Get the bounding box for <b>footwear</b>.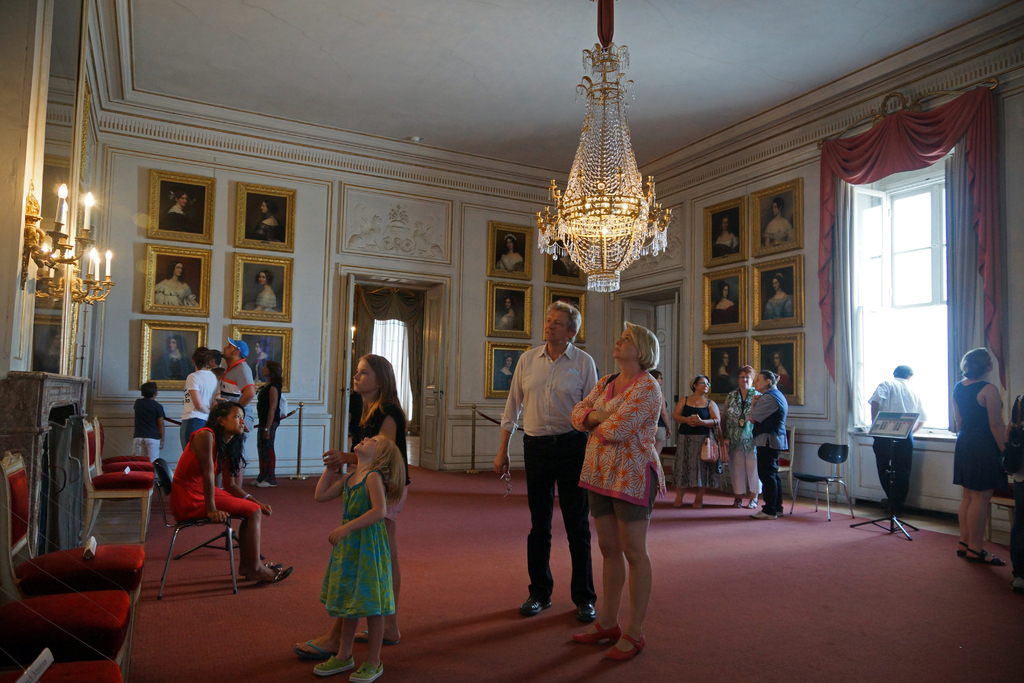
bbox=[260, 568, 292, 587].
